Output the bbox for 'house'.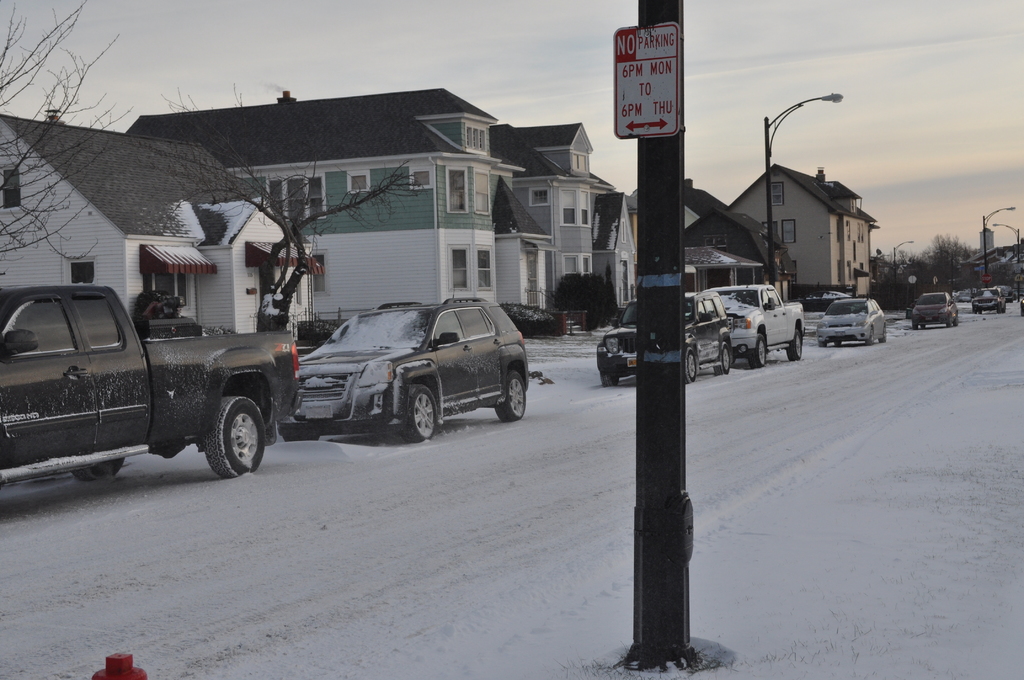
x1=0, y1=110, x2=308, y2=353.
